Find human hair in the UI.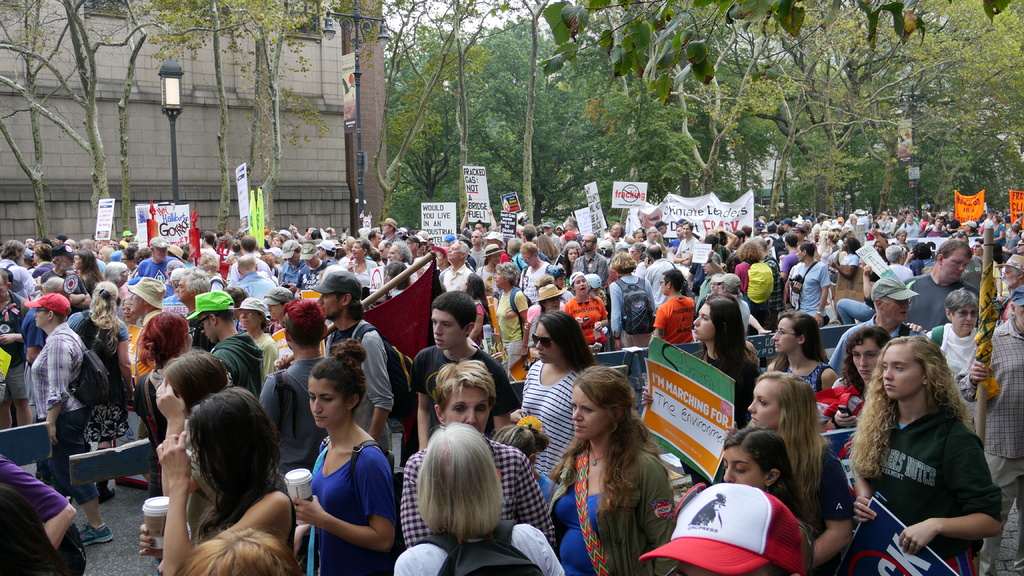
UI element at x1=100 y1=260 x2=126 y2=282.
